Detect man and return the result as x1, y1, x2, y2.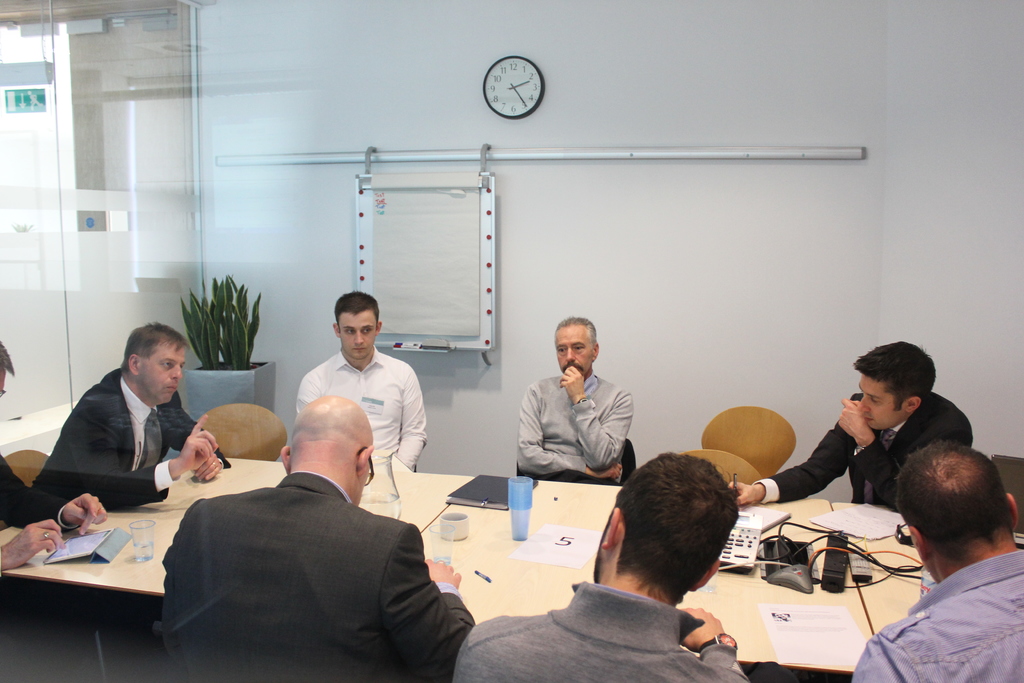
31, 320, 224, 512.
